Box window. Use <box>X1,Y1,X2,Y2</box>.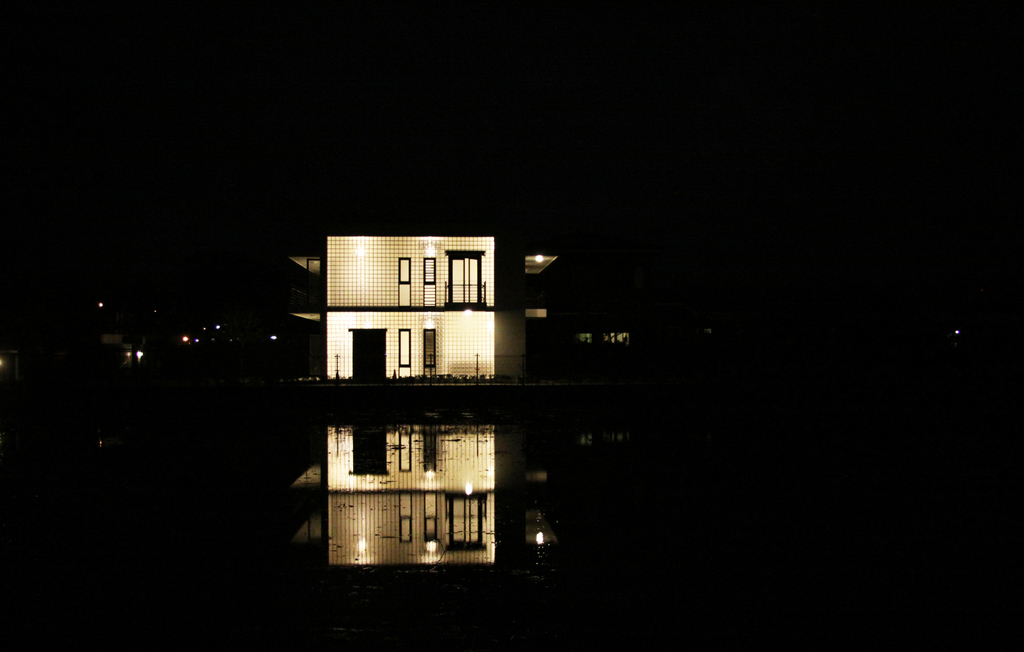
<box>397,256,410,307</box>.
